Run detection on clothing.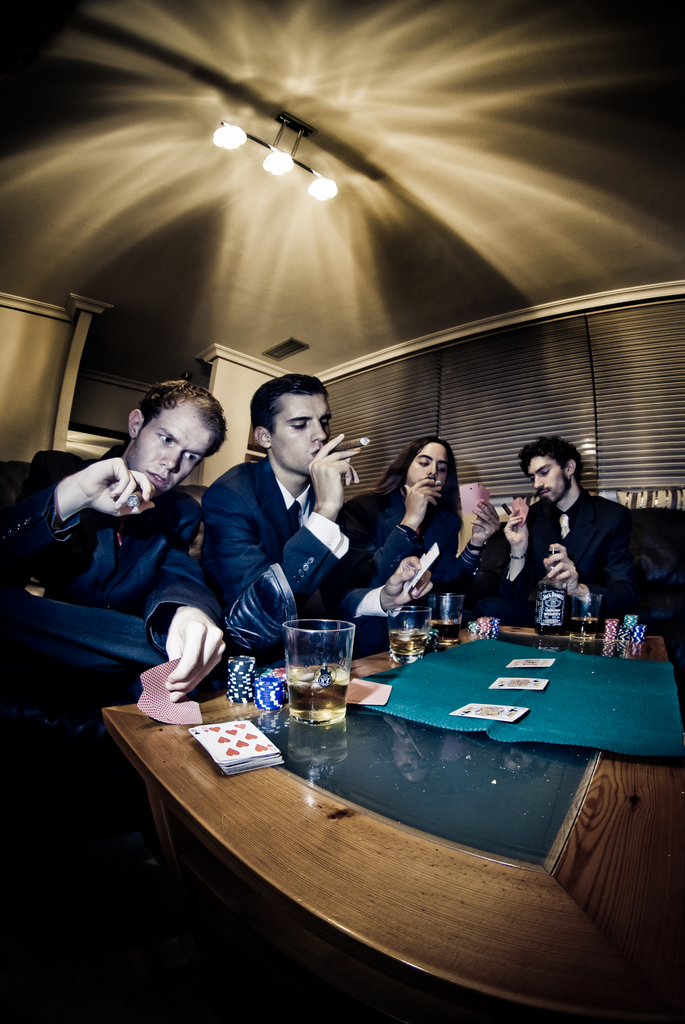
Result: x1=491, y1=498, x2=666, y2=614.
